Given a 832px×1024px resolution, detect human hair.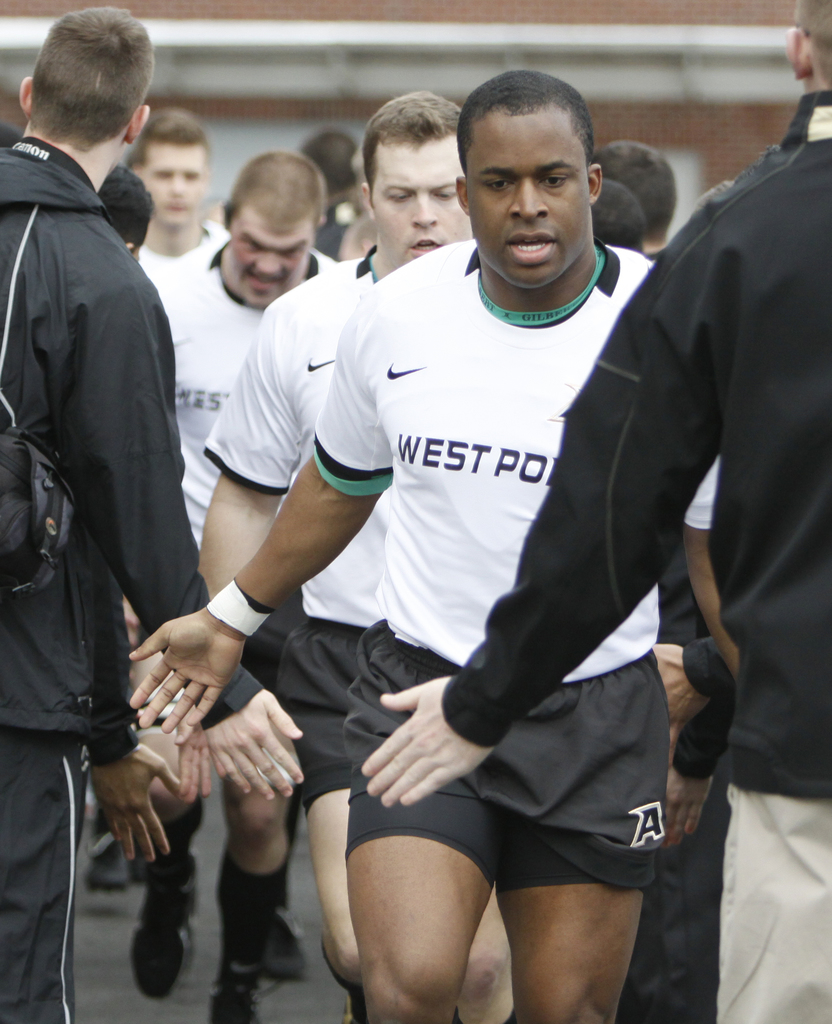
[x1=363, y1=94, x2=468, y2=190].
